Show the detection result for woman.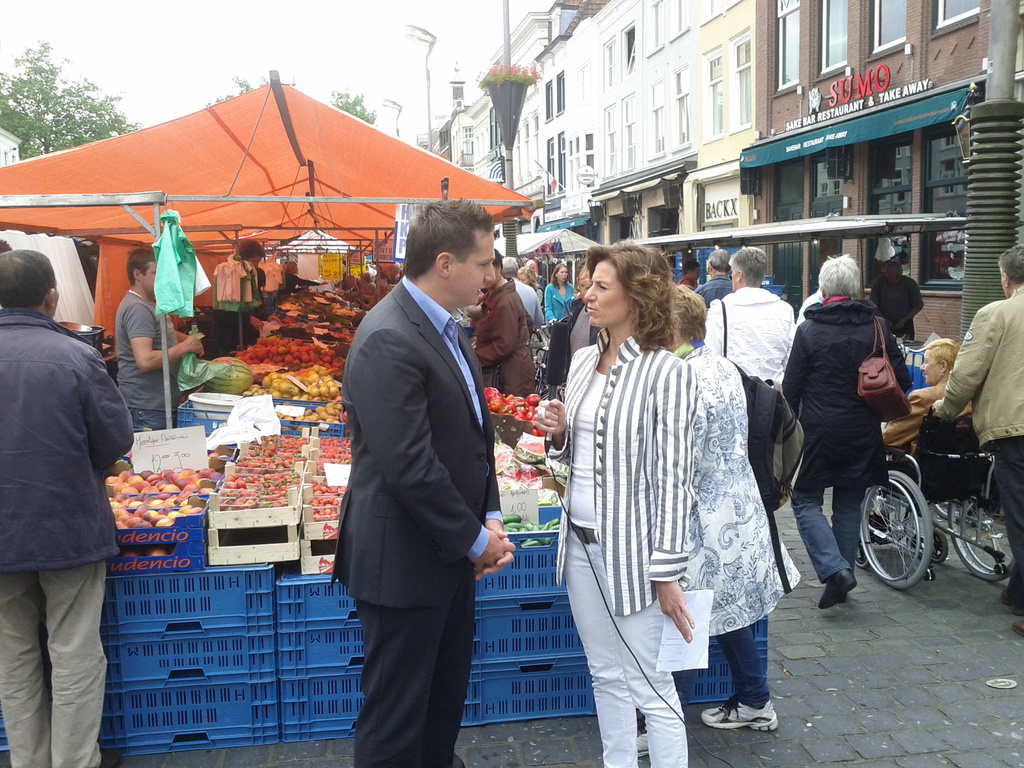
select_region(778, 253, 913, 611).
